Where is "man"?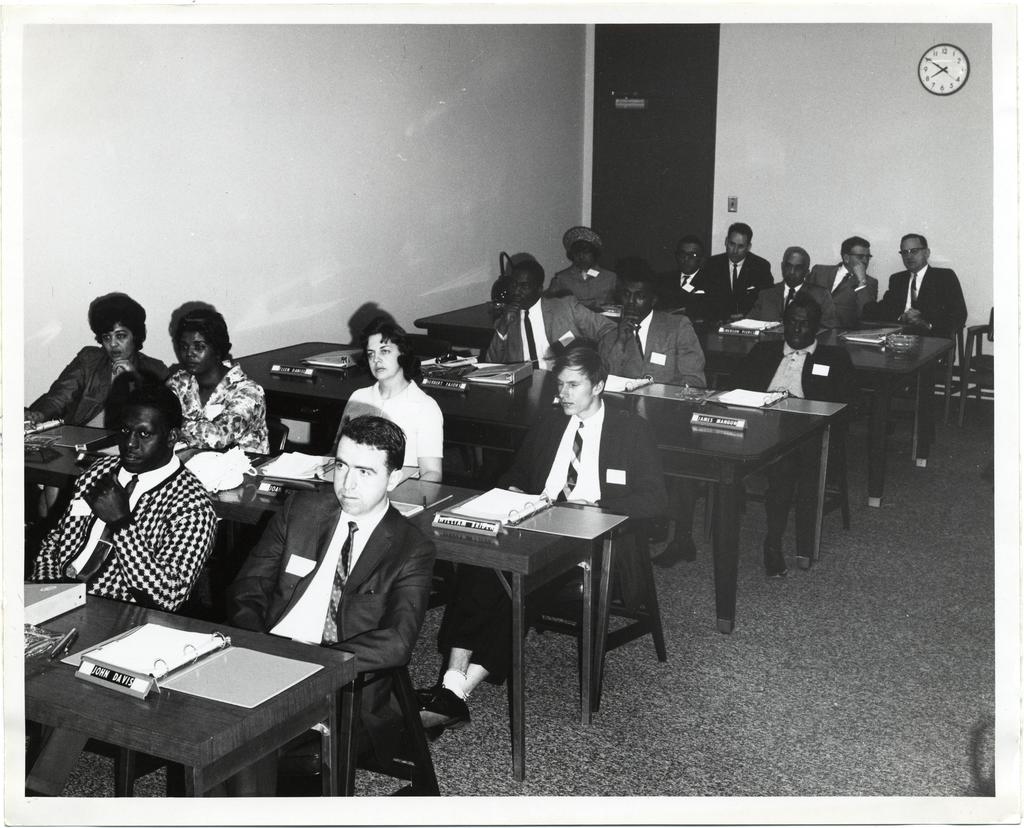
<box>488,259,615,368</box>.
